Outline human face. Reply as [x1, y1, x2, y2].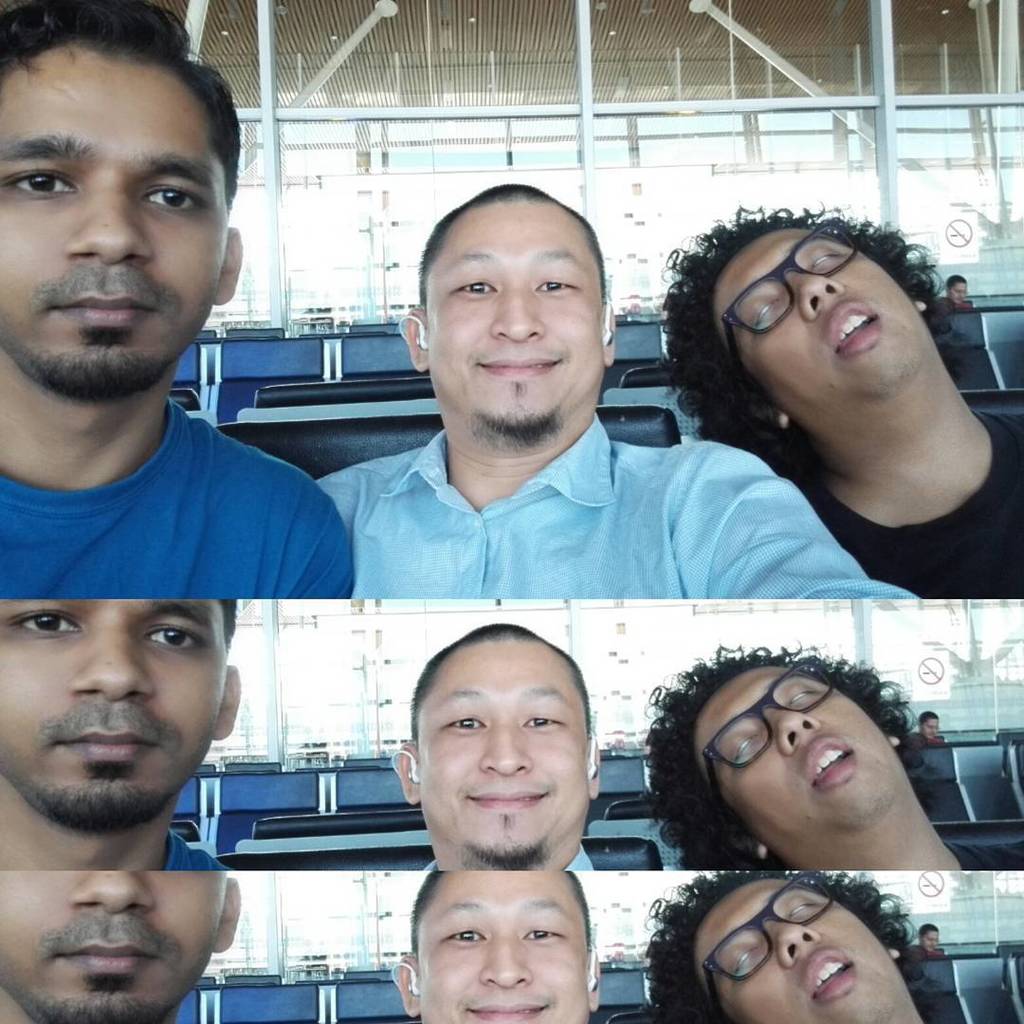
[922, 716, 938, 741].
